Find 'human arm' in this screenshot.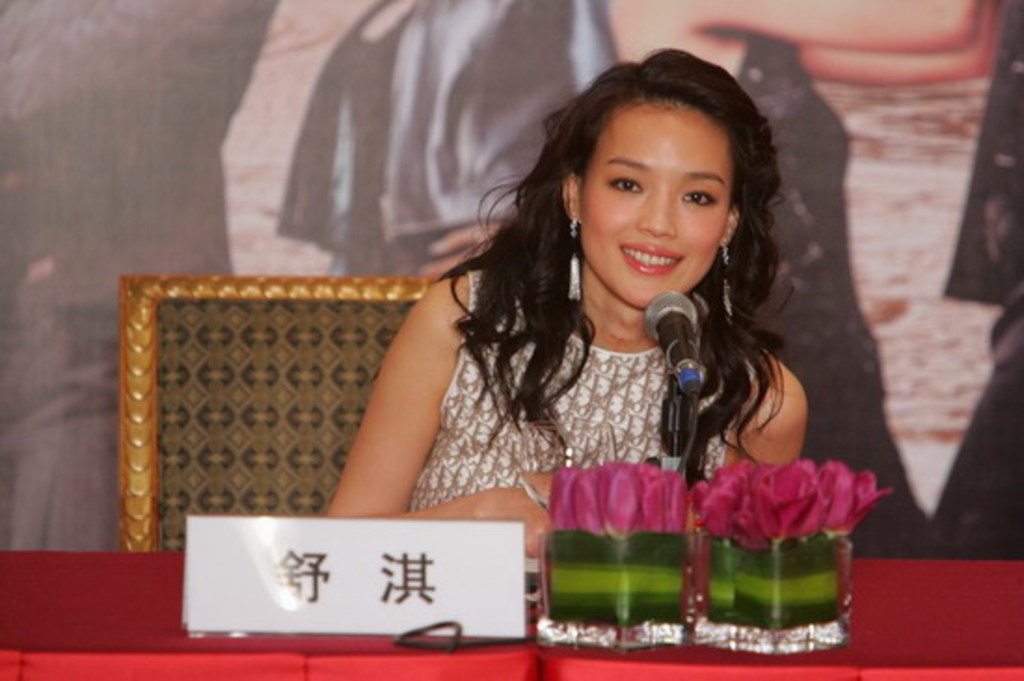
The bounding box for 'human arm' is crop(339, 283, 467, 508).
